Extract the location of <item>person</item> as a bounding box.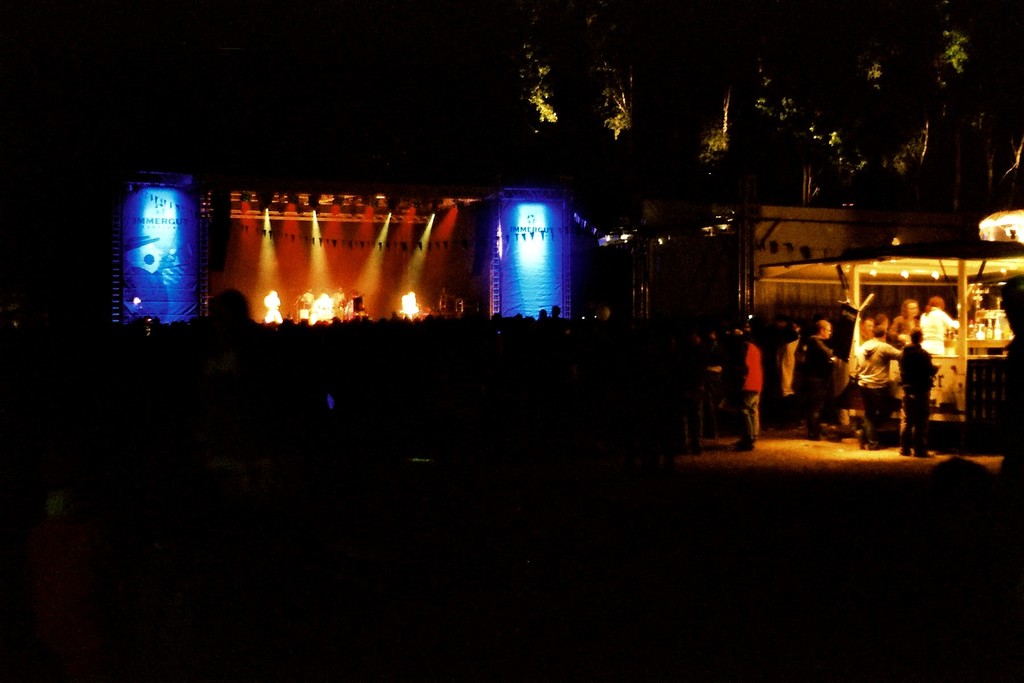
(896, 293, 924, 342).
